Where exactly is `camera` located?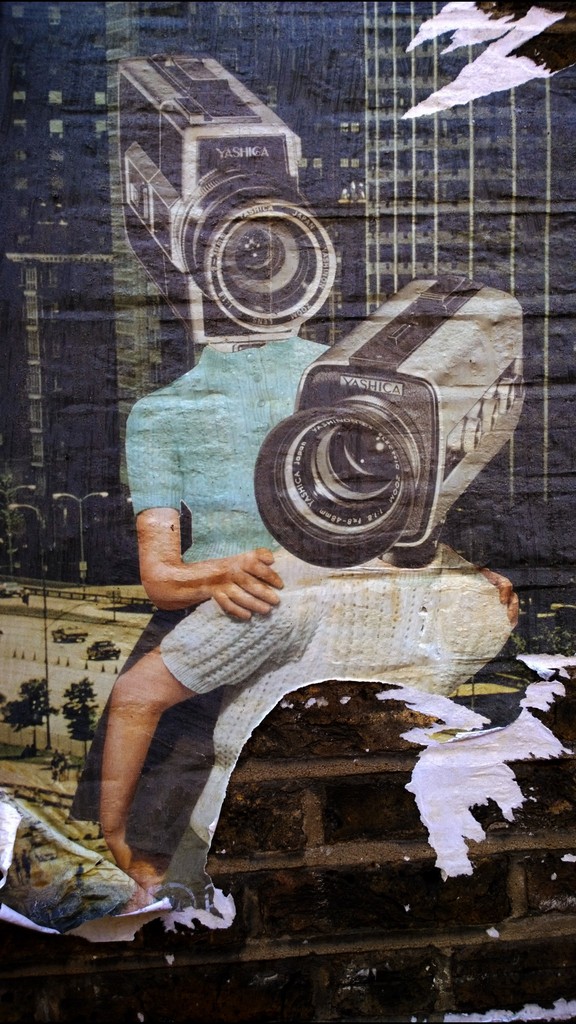
Its bounding box is left=117, top=55, right=334, bottom=355.
